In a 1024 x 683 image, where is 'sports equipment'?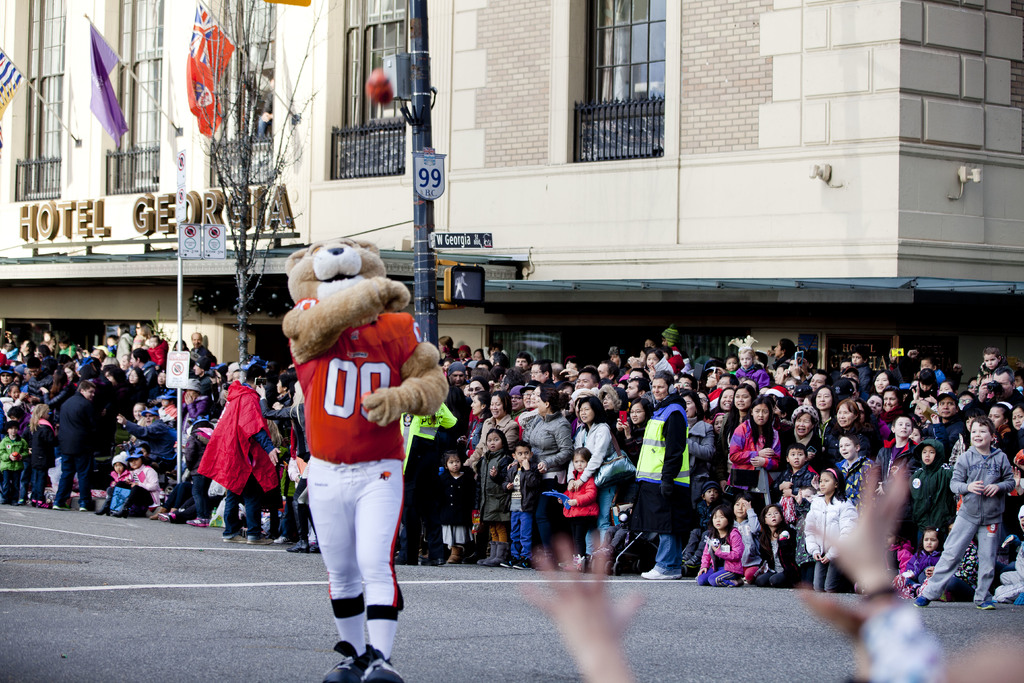
[x1=363, y1=67, x2=396, y2=109].
